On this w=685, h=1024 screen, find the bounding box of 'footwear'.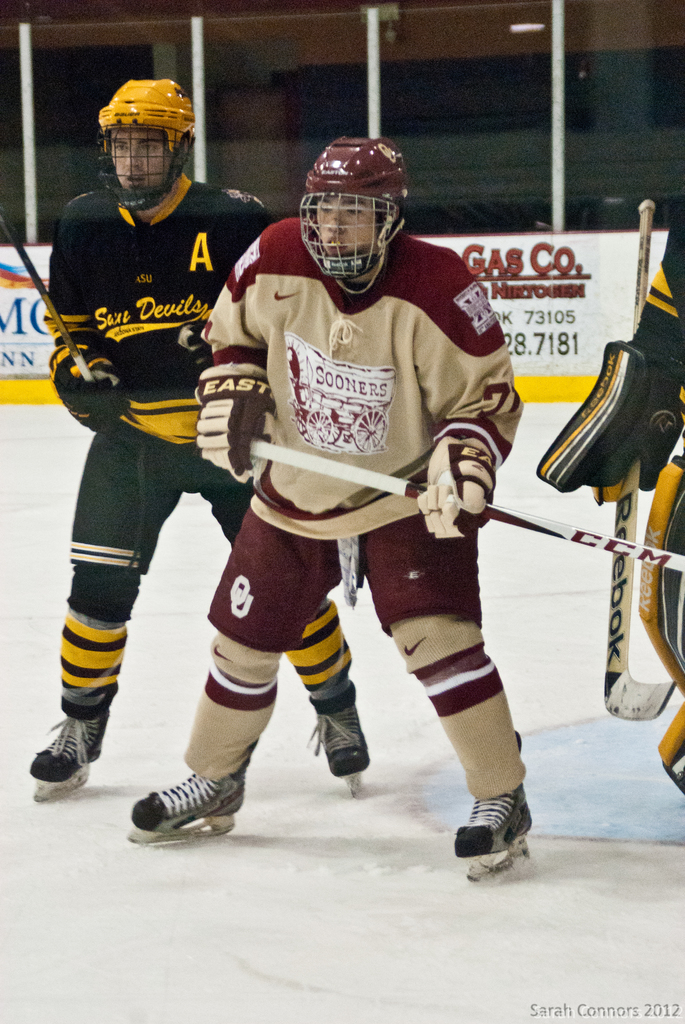
Bounding box: Rect(455, 777, 532, 861).
